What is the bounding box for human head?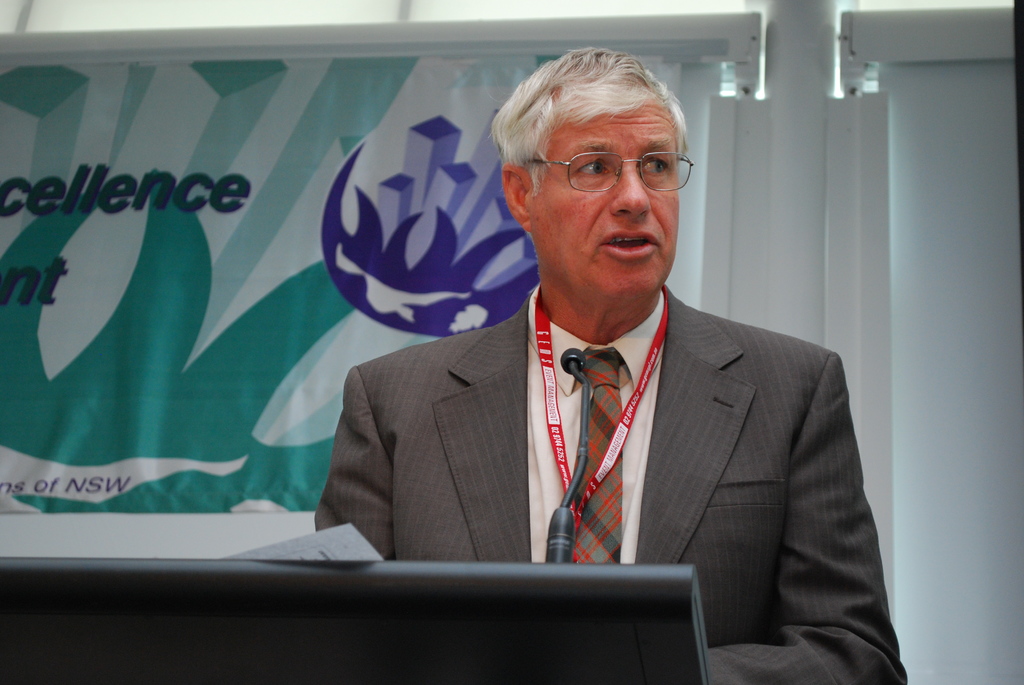
left=493, top=43, right=707, bottom=294.
